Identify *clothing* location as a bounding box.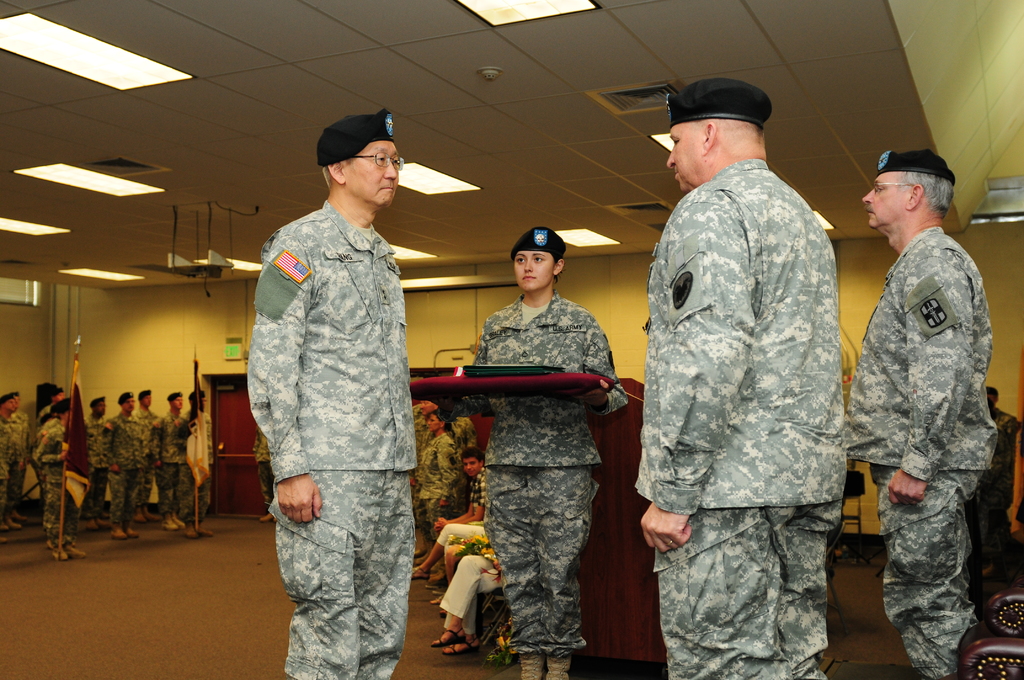
{"x1": 102, "y1": 410, "x2": 144, "y2": 475}.
